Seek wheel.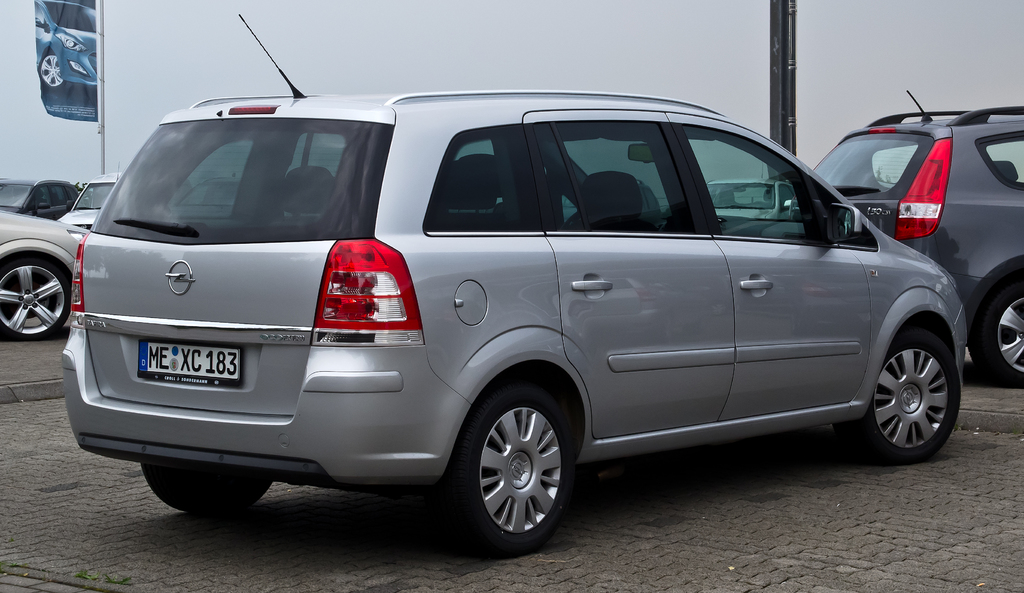
bbox=(837, 332, 960, 466).
